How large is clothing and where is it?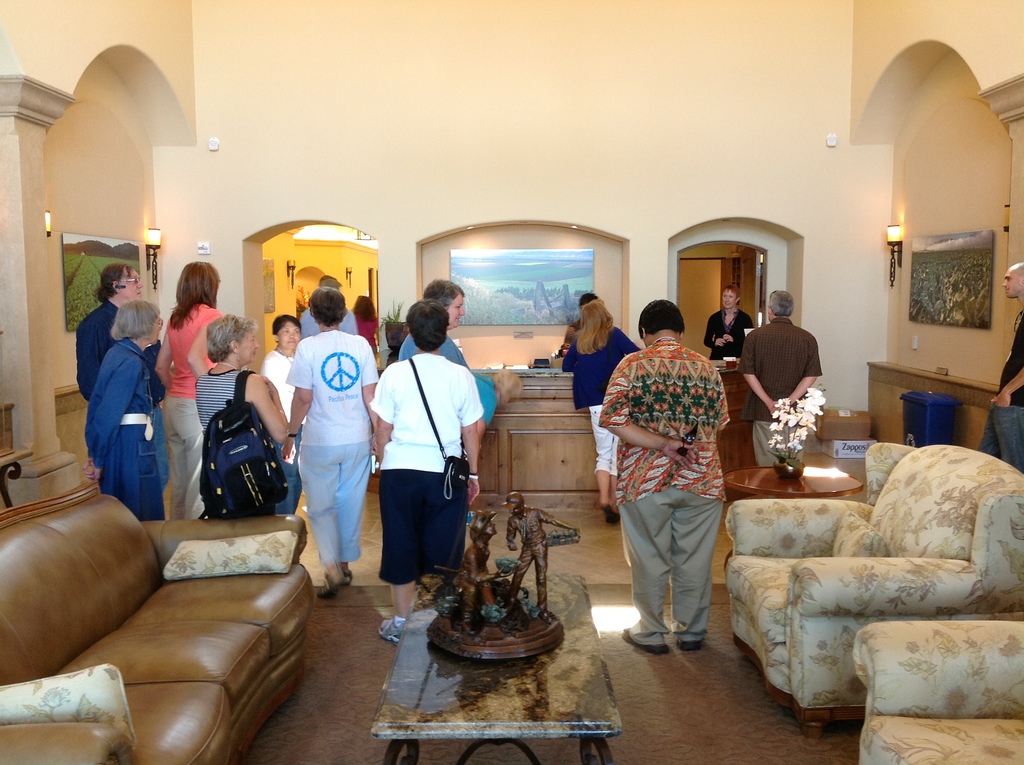
Bounding box: x1=189 y1=358 x2=241 y2=435.
